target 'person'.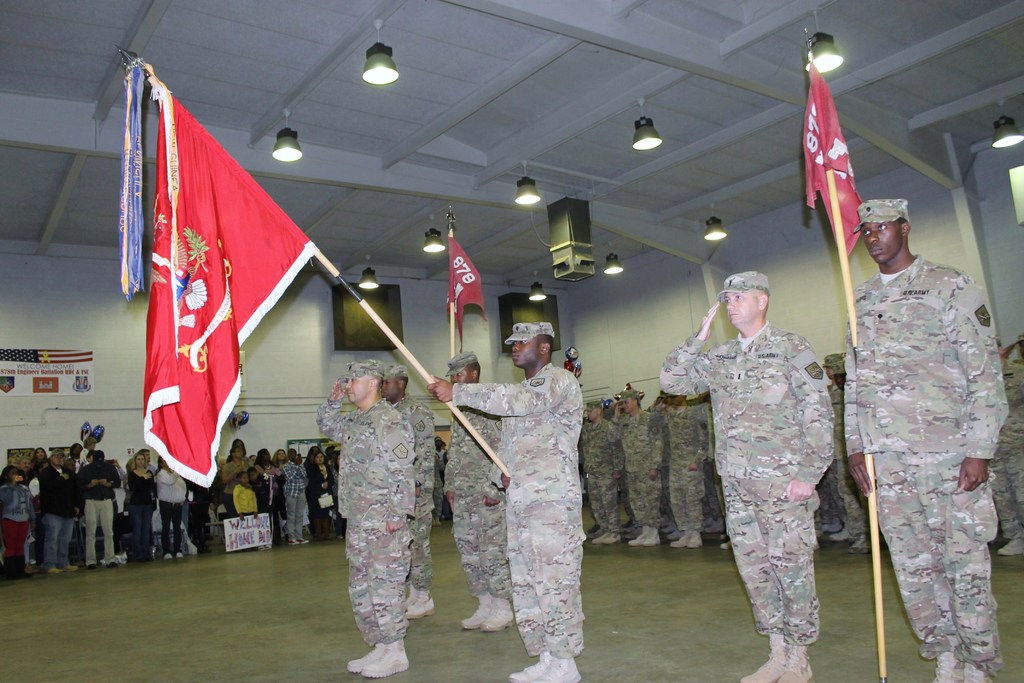
Target region: {"left": 842, "top": 197, "right": 1004, "bottom": 682}.
